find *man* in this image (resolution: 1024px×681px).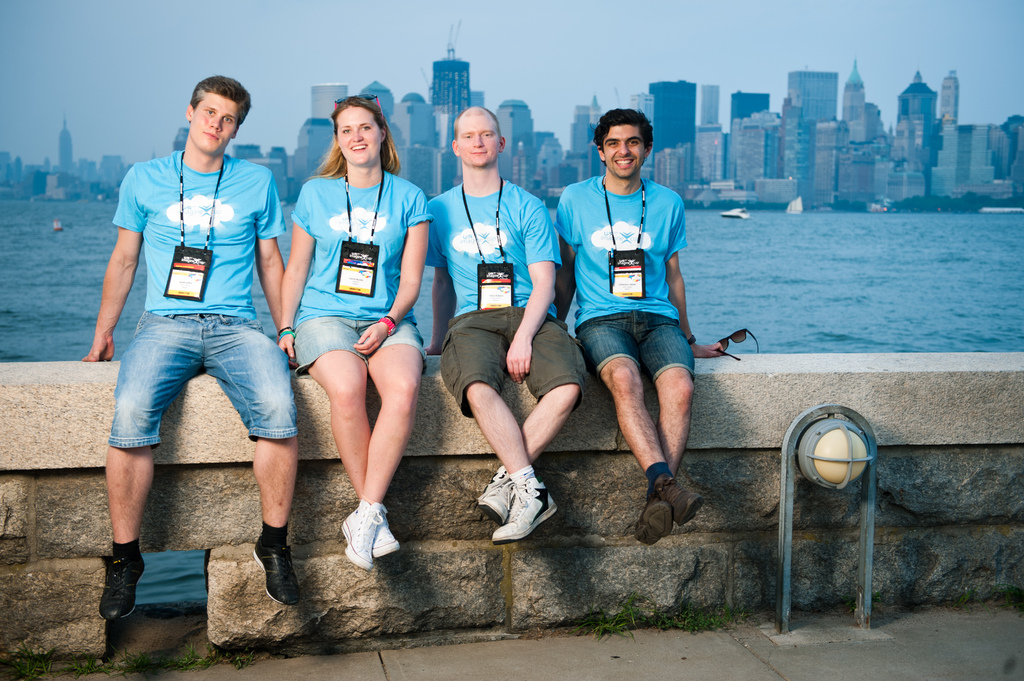
select_region(82, 77, 301, 572).
